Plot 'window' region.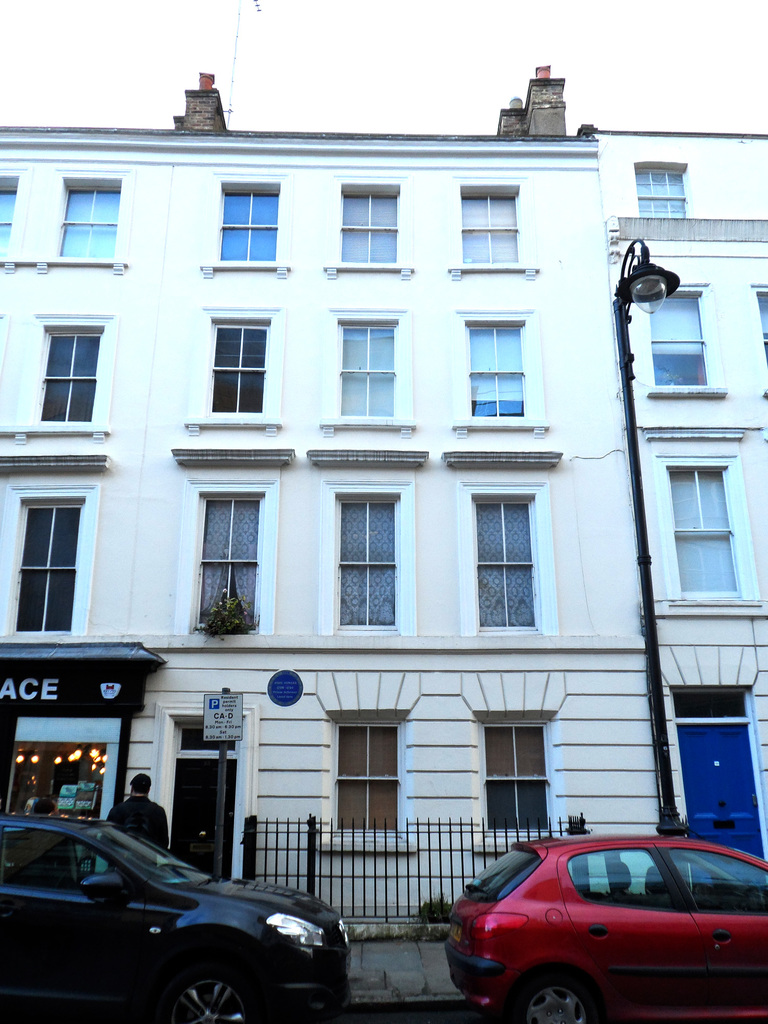
Plotted at {"left": 632, "top": 162, "right": 690, "bottom": 218}.
